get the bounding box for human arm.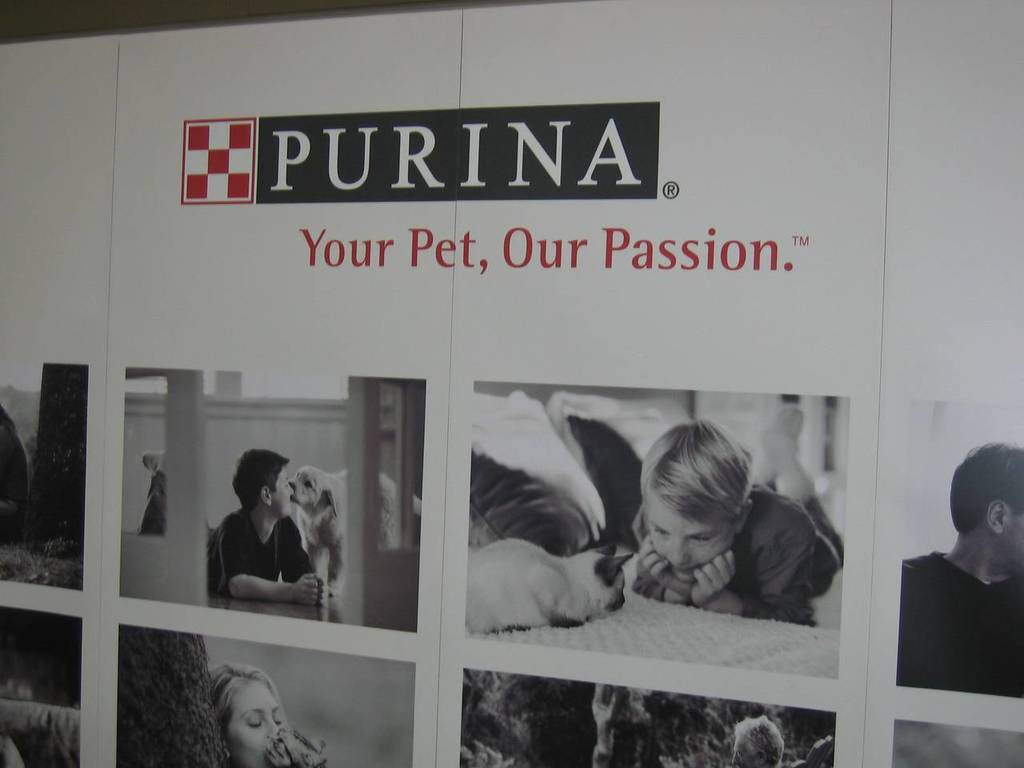
region(212, 519, 308, 621).
